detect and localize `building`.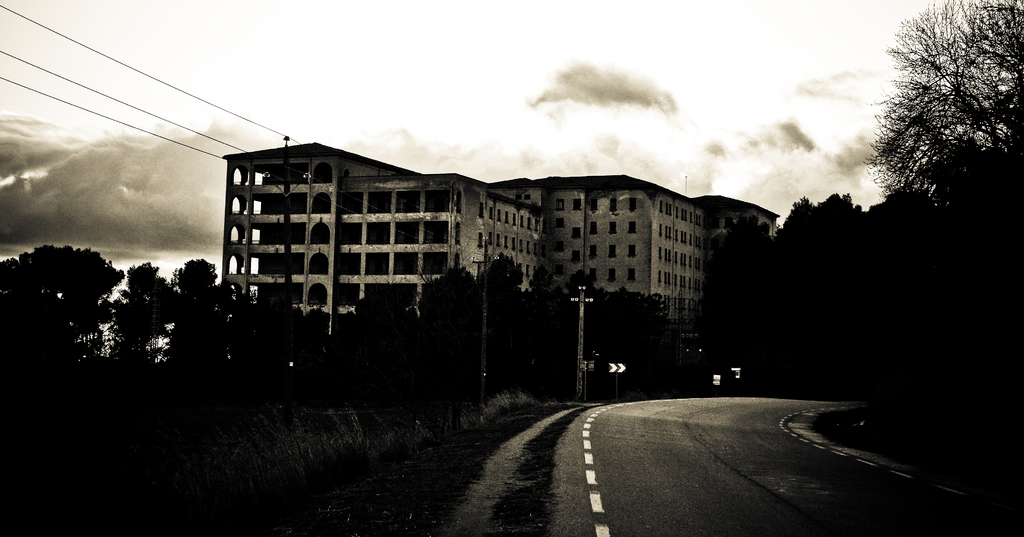
Localized at 218,143,413,335.
